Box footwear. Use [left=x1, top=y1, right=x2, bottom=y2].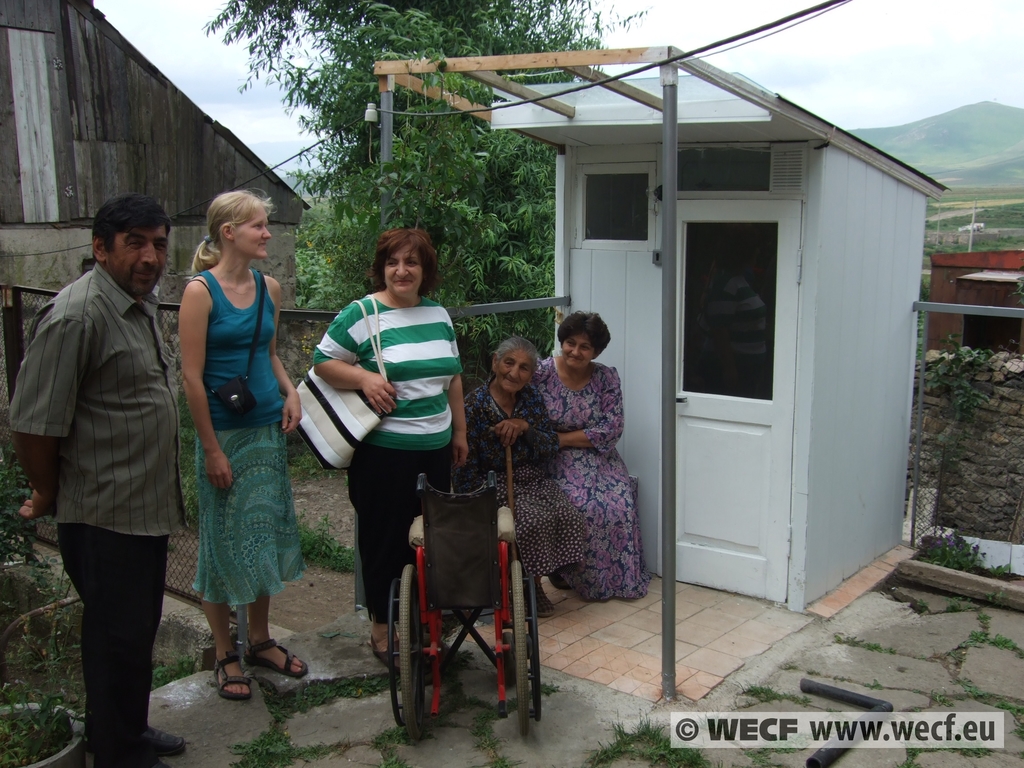
[left=138, top=732, right=182, bottom=753].
